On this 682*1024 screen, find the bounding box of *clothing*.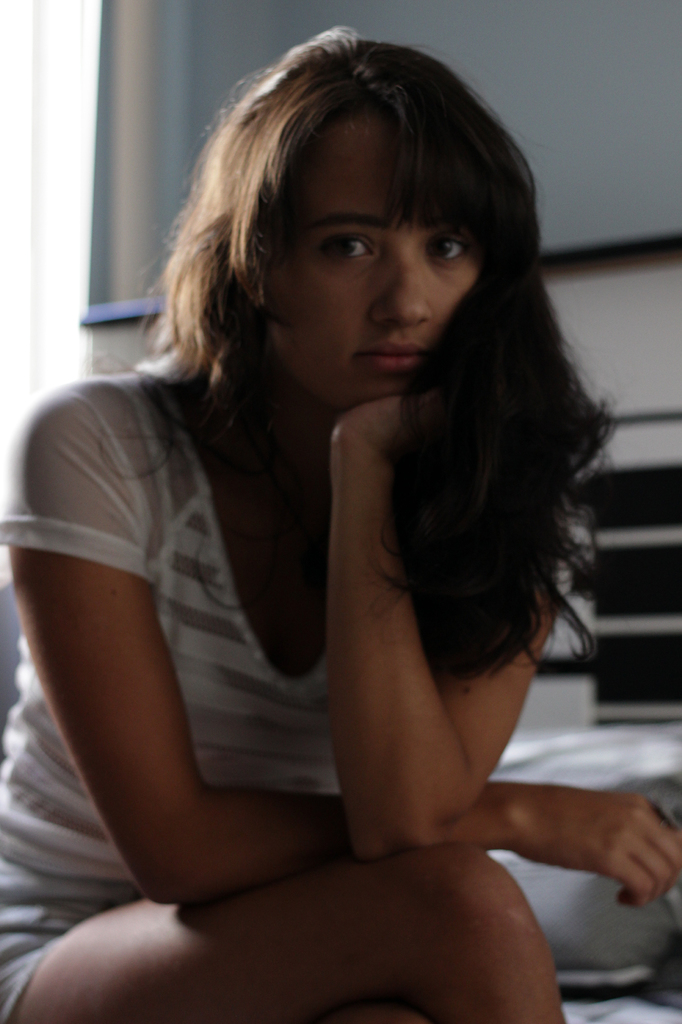
Bounding box: Rect(0, 369, 345, 1023).
